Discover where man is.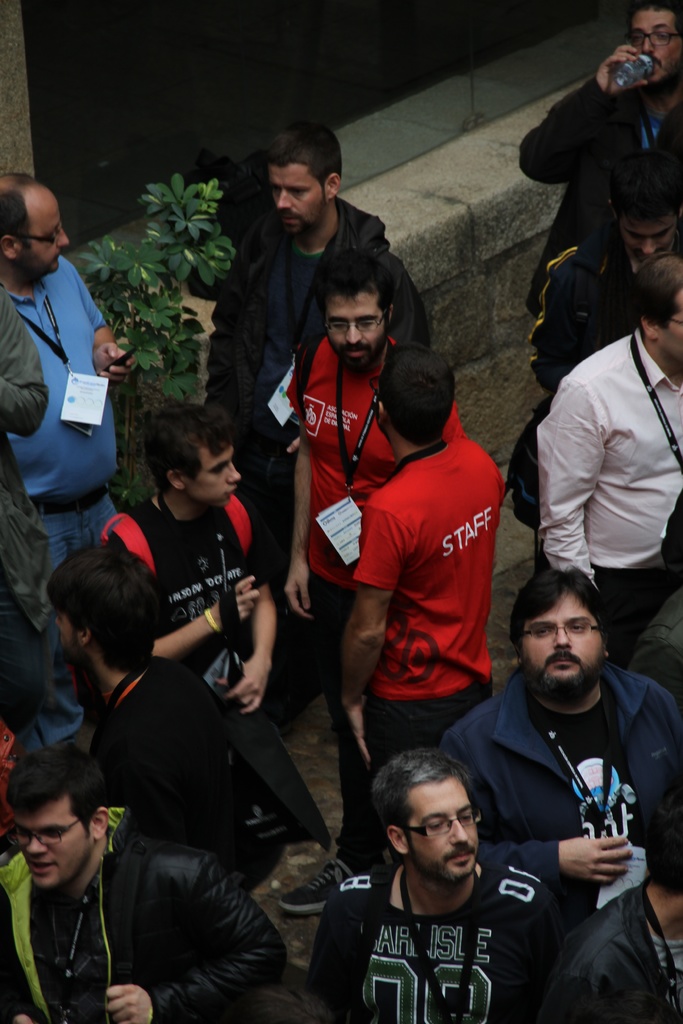
Discovered at {"x1": 0, "y1": 166, "x2": 138, "y2": 596}.
